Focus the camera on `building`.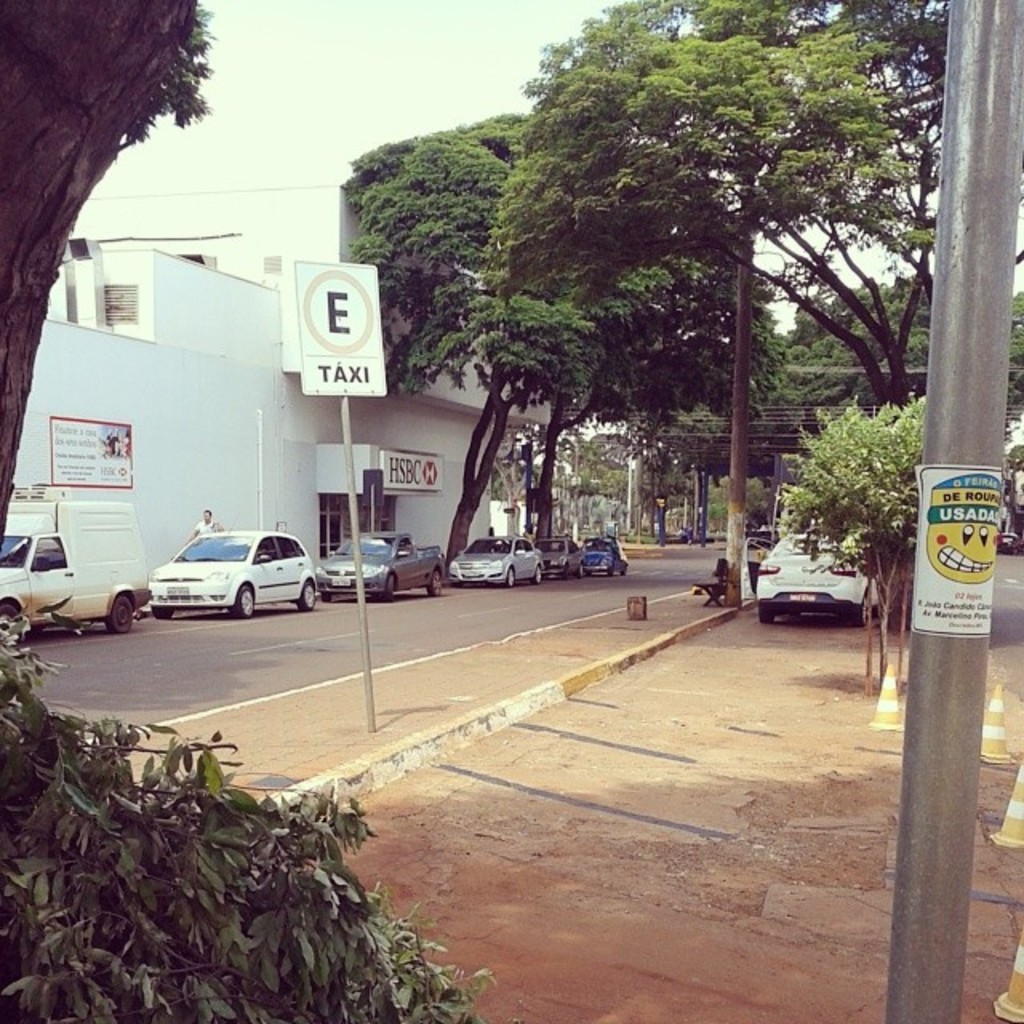
Focus region: 22, 256, 560, 594.
